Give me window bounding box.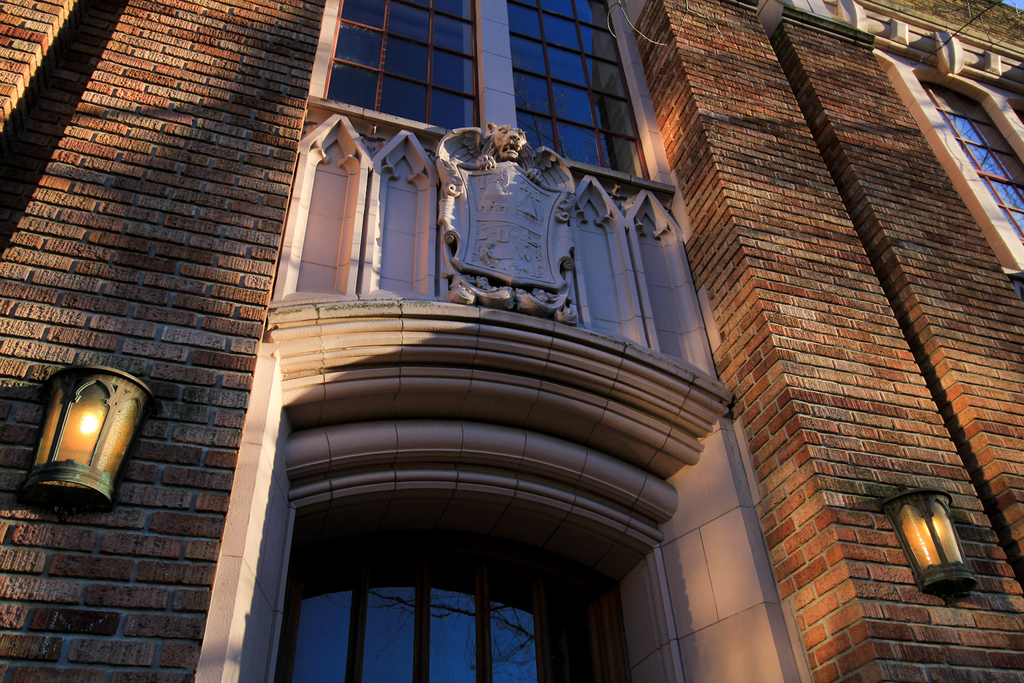
Rect(917, 81, 1023, 246).
